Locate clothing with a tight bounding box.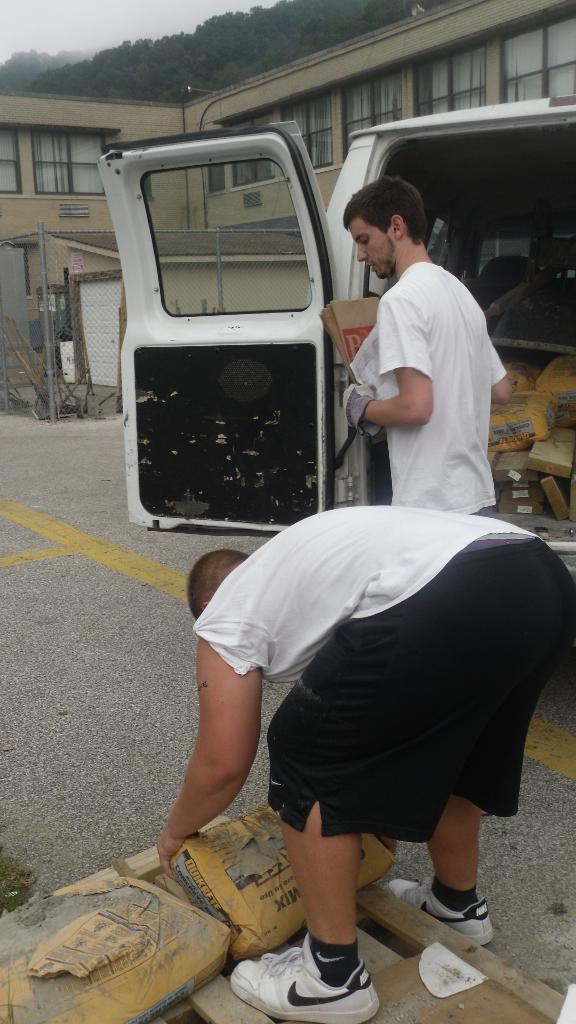
203/479/568/882.
